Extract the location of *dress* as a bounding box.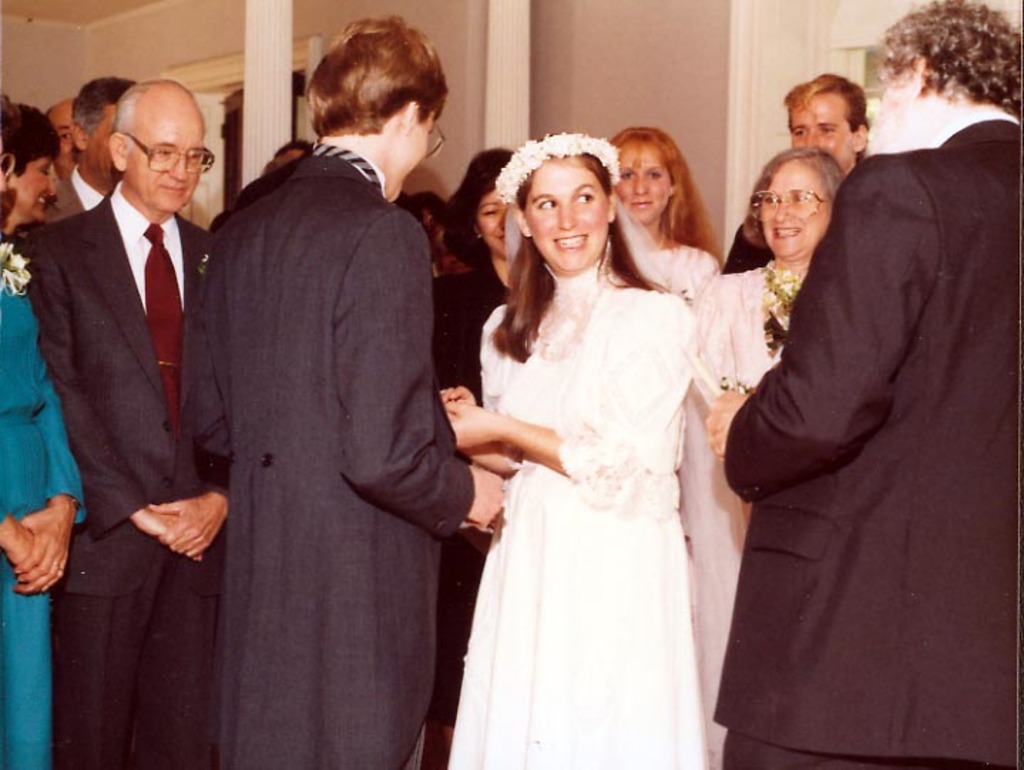
0/285/81/769.
